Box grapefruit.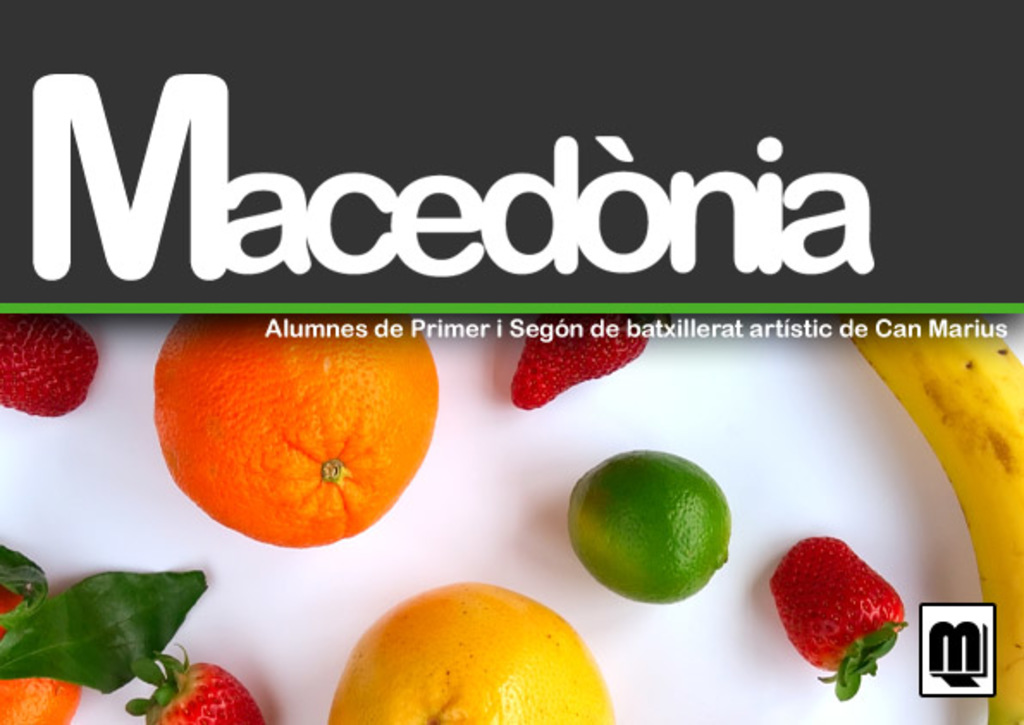
Rect(0, 592, 81, 723).
